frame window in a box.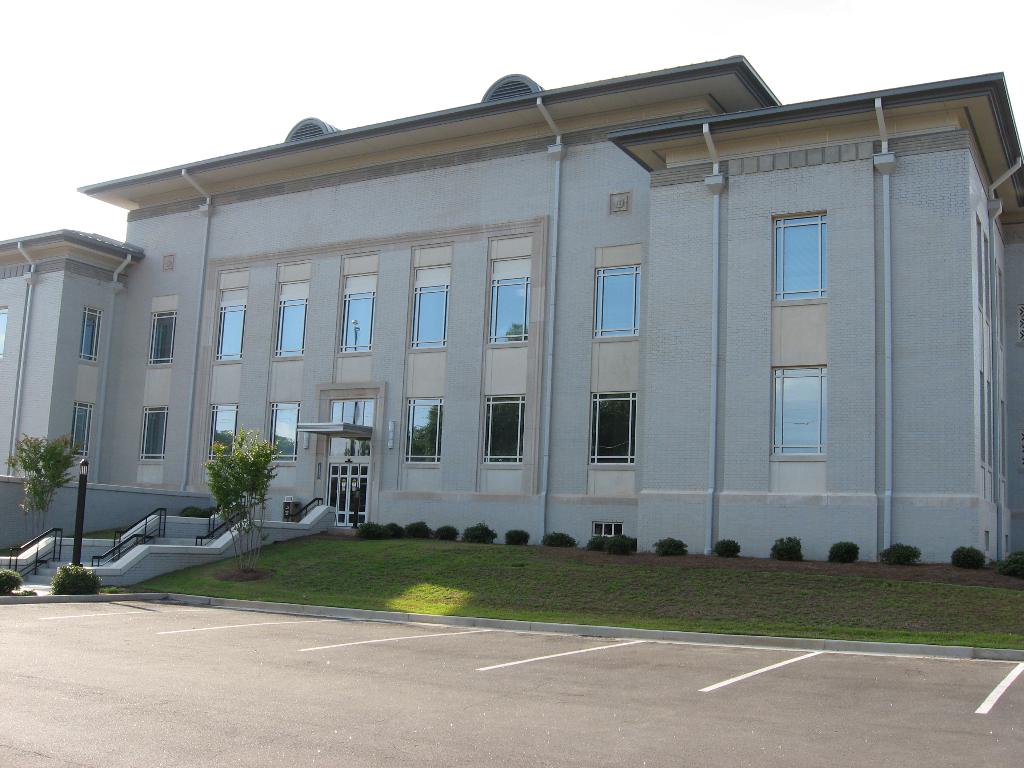
[77, 304, 107, 362].
